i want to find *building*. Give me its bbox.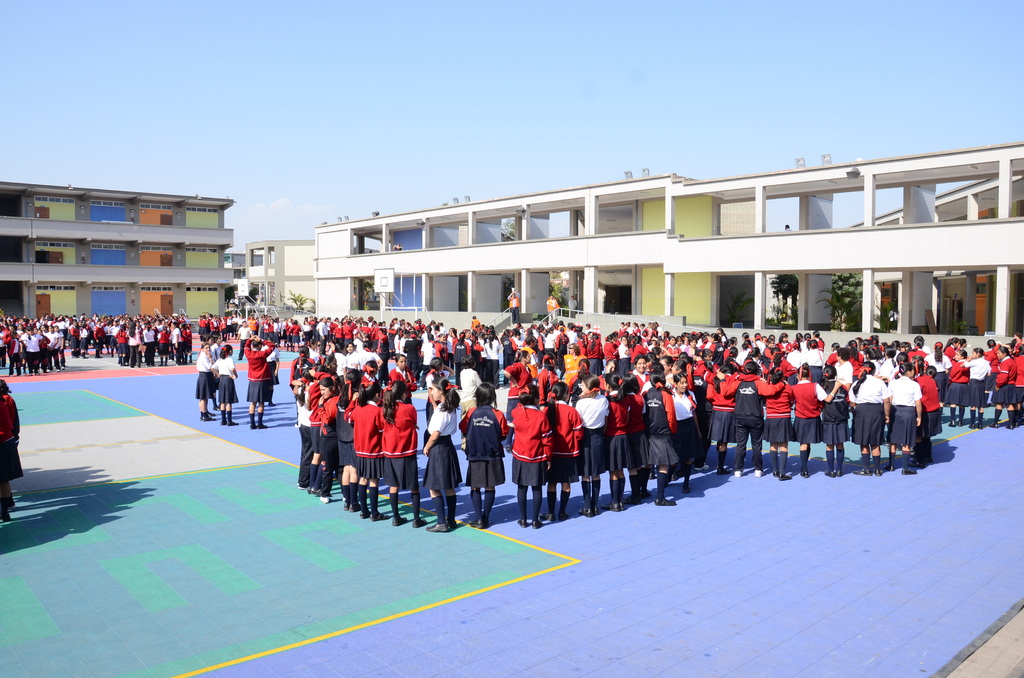
311:140:1023:364.
